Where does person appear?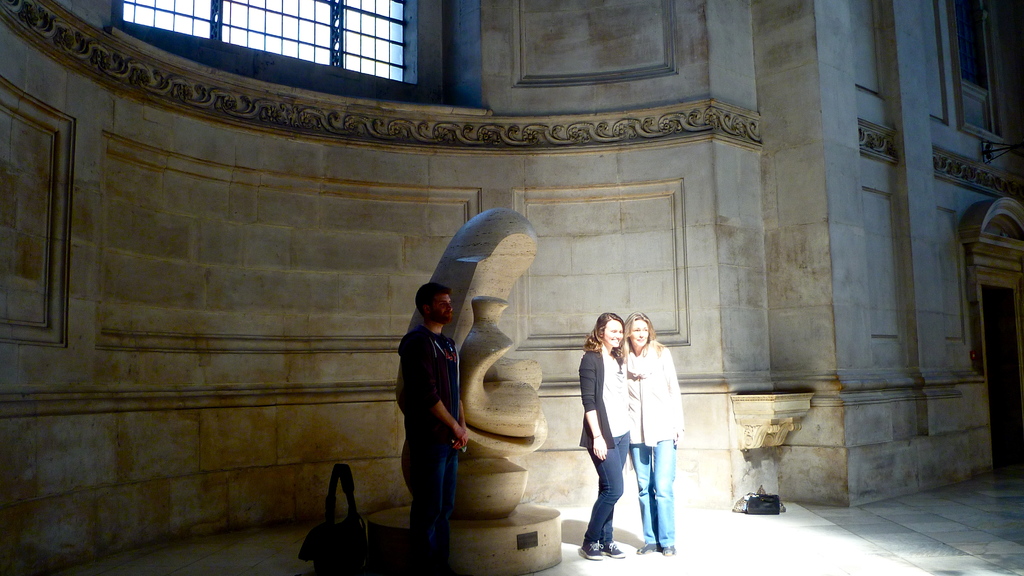
Appears at (left=396, top=281, right=468, bottom=575).
